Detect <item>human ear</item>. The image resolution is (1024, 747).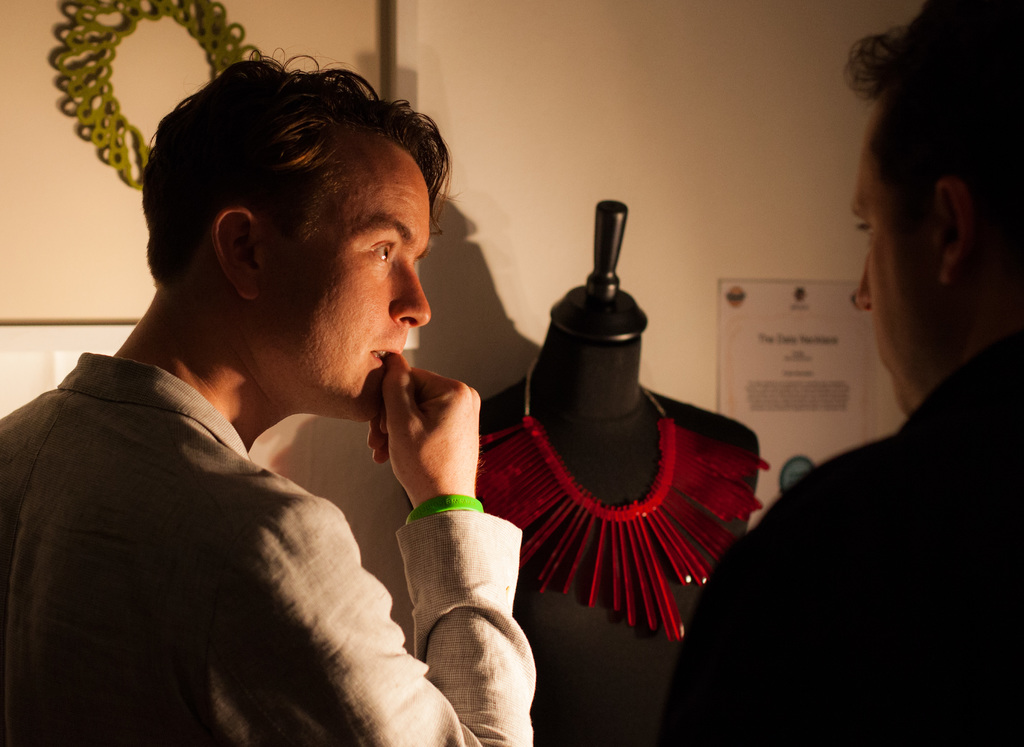
936:177:984:284.
